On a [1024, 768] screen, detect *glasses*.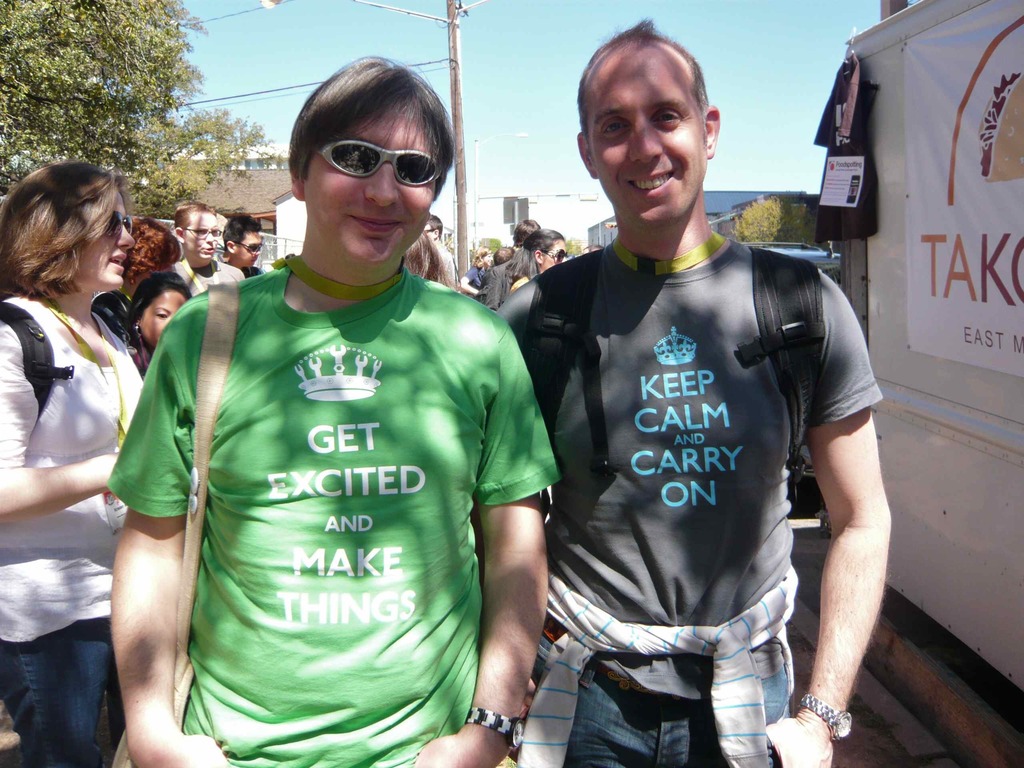
x1=232, y1=237, x2=270, y2=258.
